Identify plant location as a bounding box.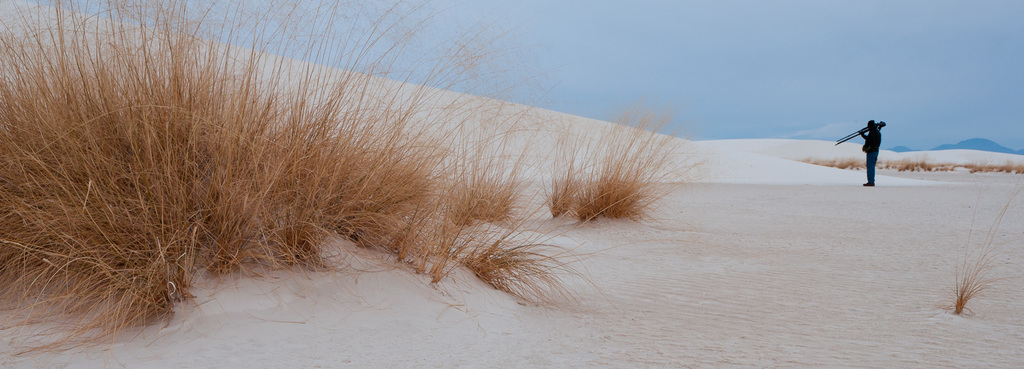
(left=796, top=147, right=1023, bottom=174).
